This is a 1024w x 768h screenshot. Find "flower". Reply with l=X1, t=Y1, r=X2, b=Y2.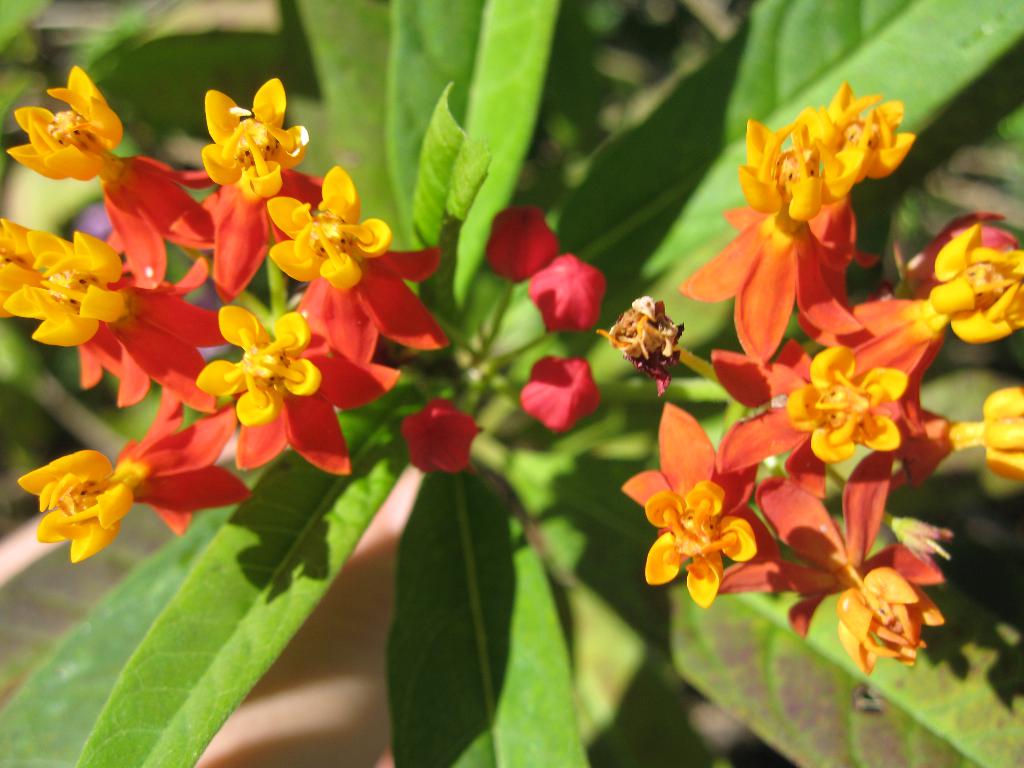
l=402, t=399, r=484, b=476.
